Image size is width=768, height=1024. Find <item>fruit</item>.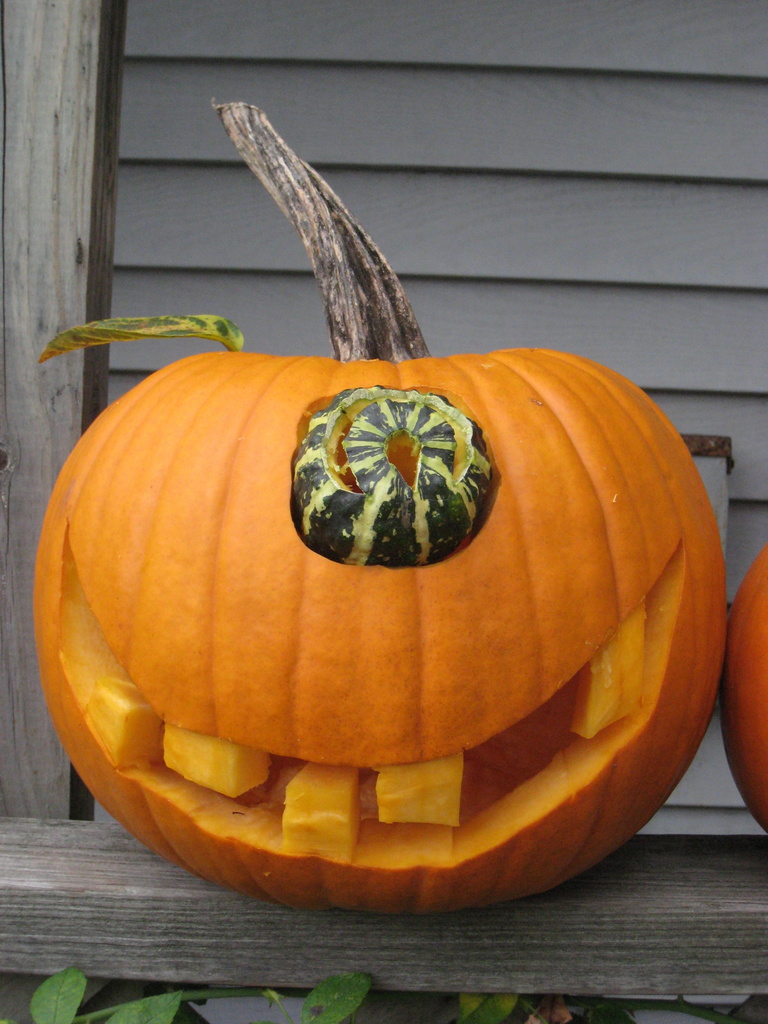
717, 529, 767, 825.
